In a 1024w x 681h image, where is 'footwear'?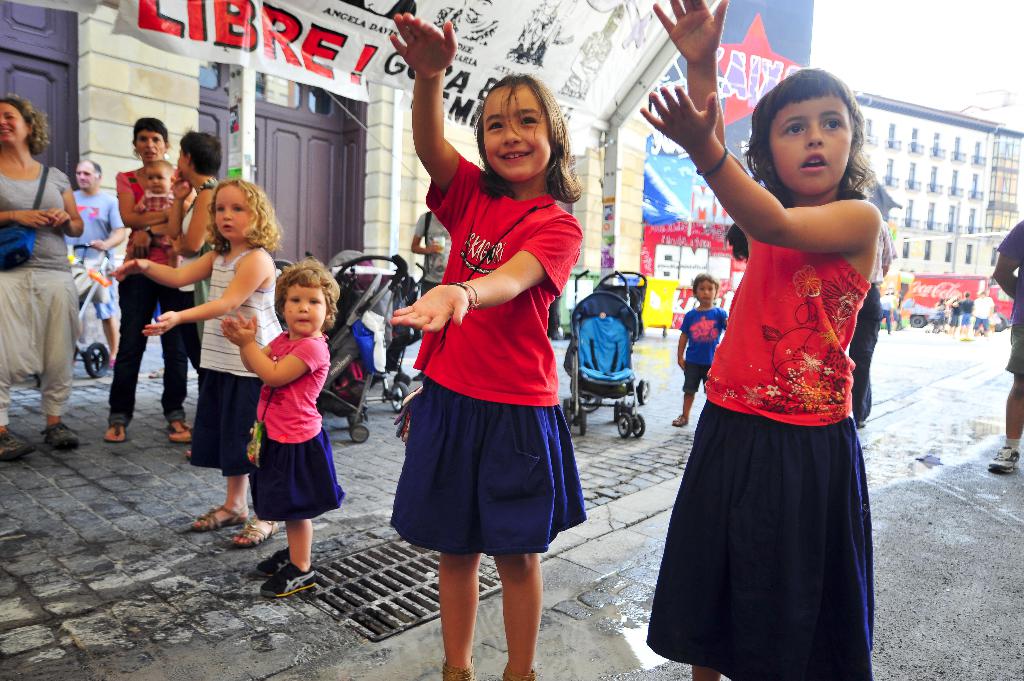
x1=441 y1=657 x2=476 y2=680.
